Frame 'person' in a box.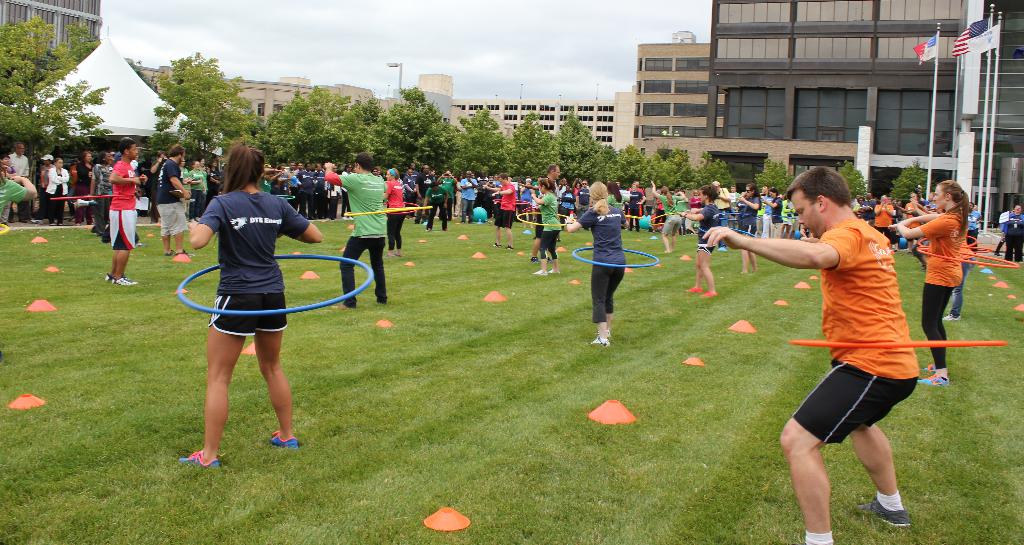
(x1=642, y1=181, x2=680, y2=254).
